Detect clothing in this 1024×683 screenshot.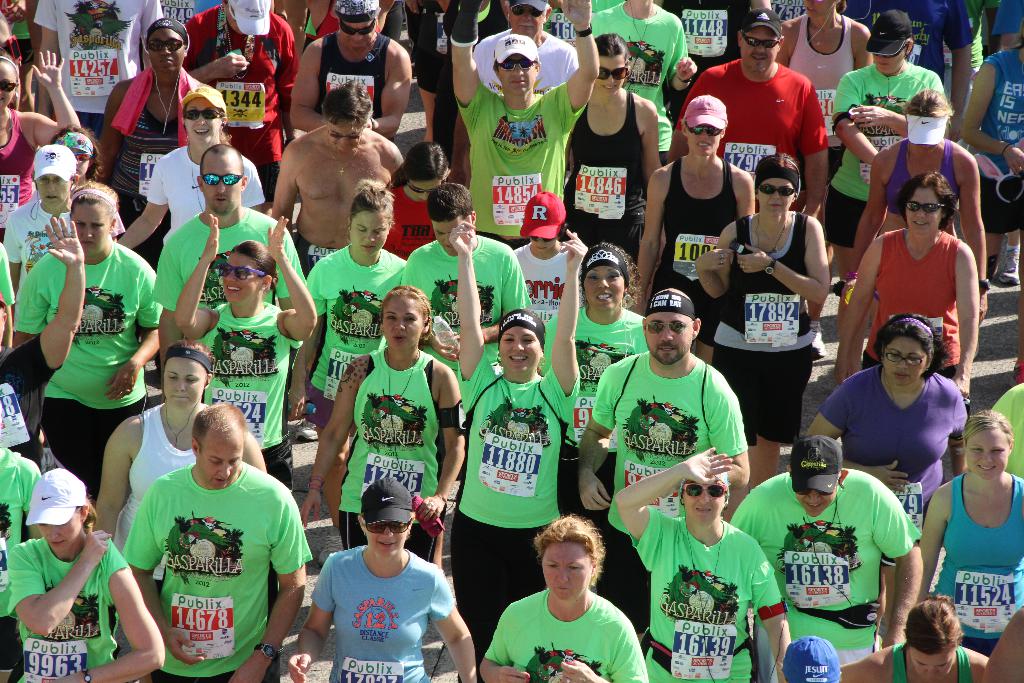
Detection: Rect(0, 106, 38, 238).
